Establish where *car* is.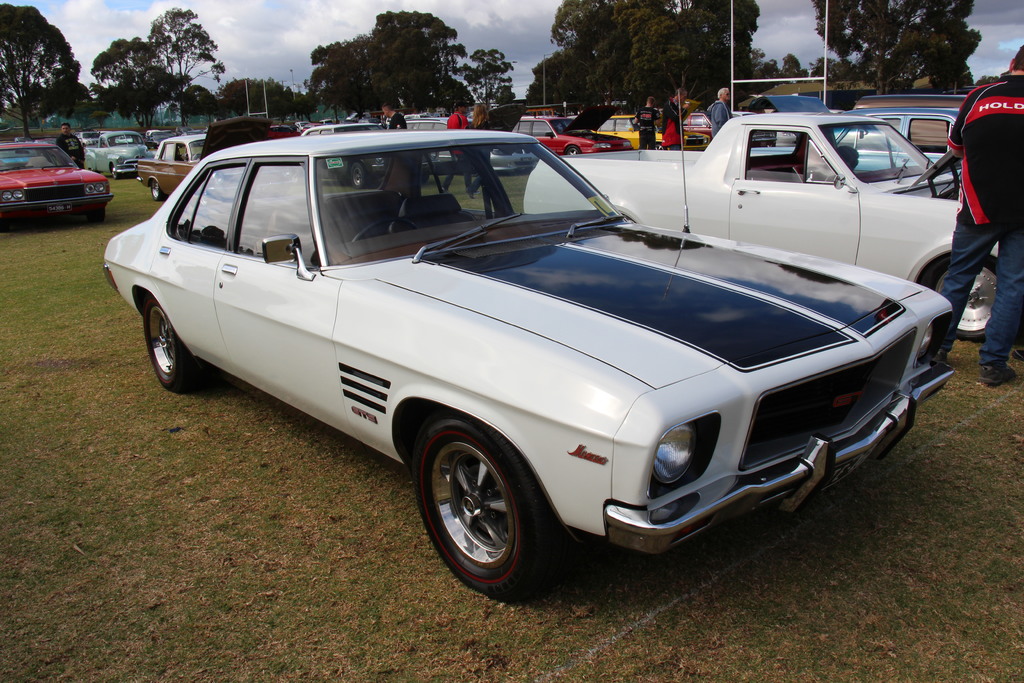
Established at [513,119,630,159].
